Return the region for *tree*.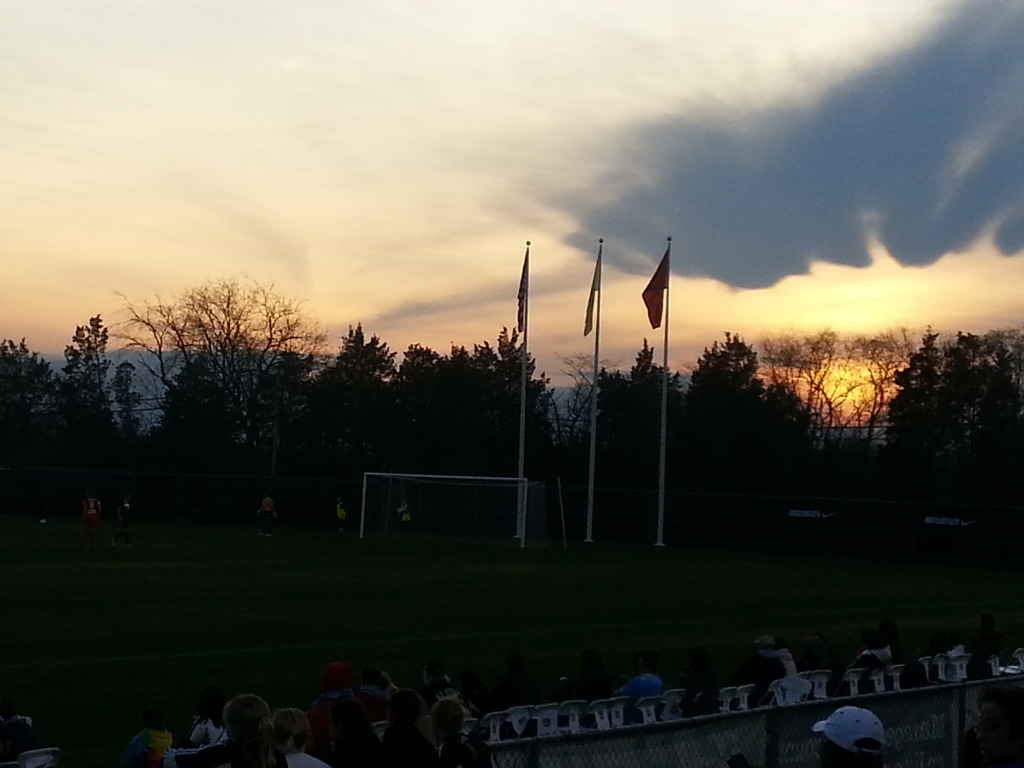
96/355/138/452.
